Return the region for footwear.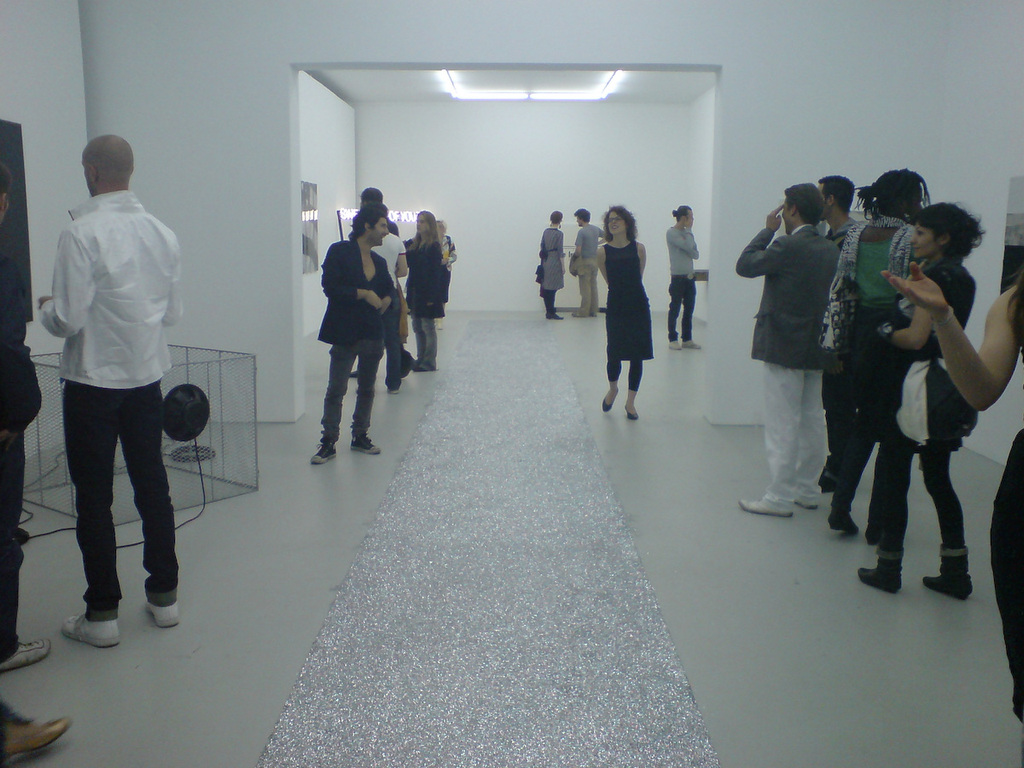
(x1=546, y1=312, x2=563, y2=319).
